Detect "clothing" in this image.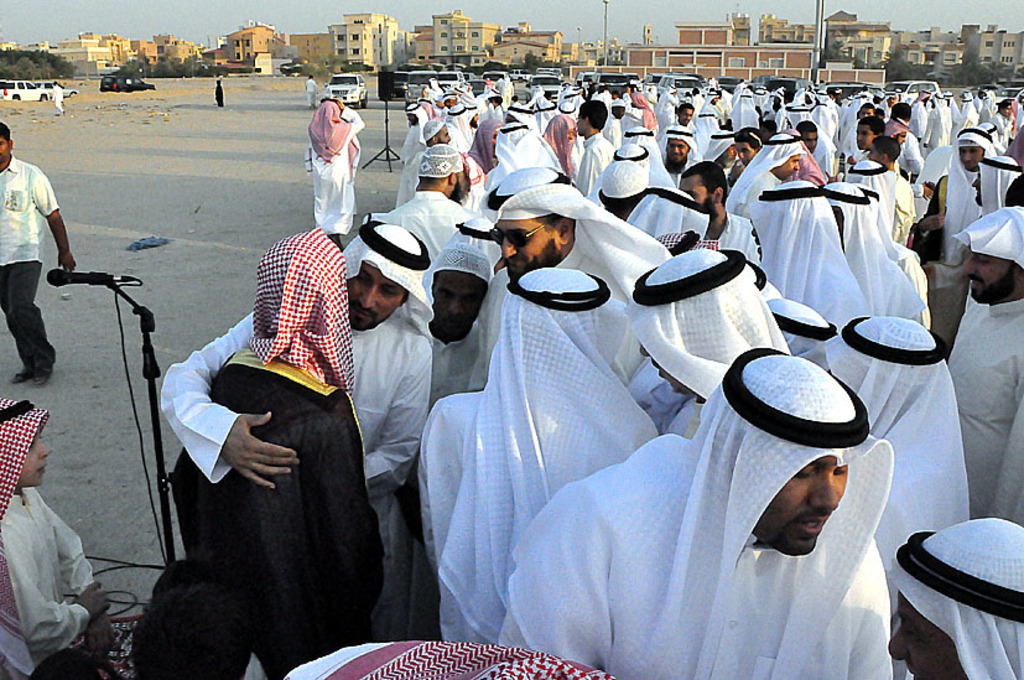
Detection: box=[41, 77, 69, 118].
